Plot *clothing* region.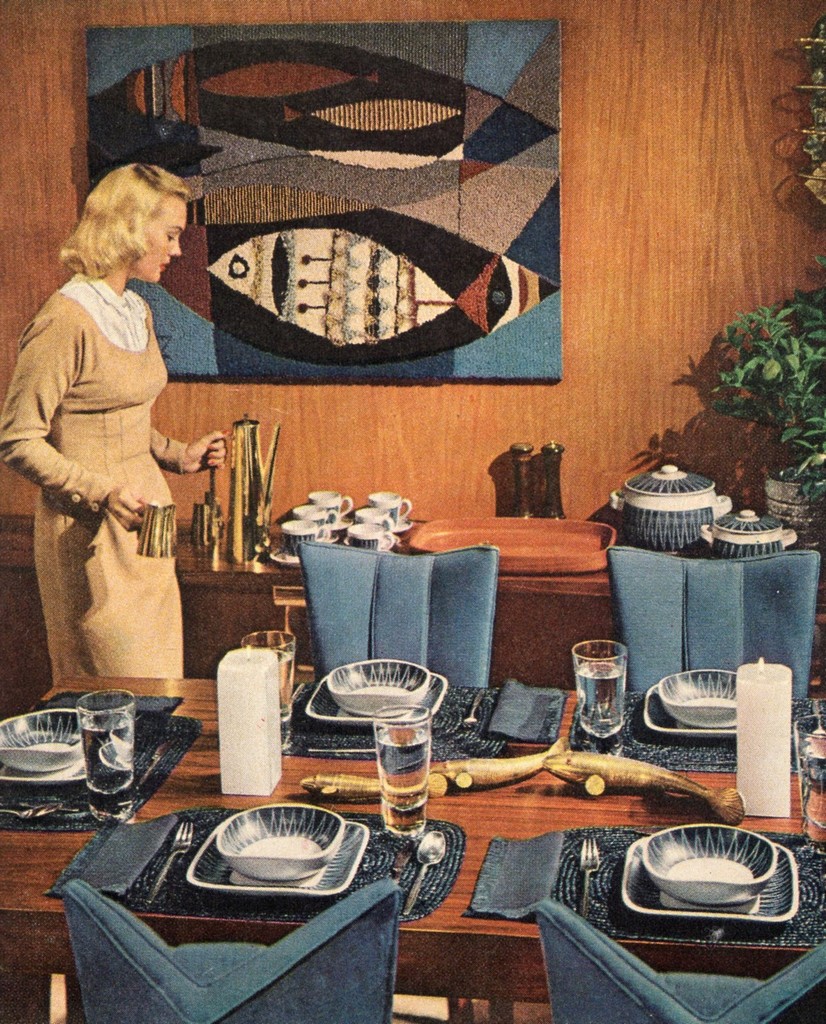
Plotted at detection(39, 232, 201, 697).
